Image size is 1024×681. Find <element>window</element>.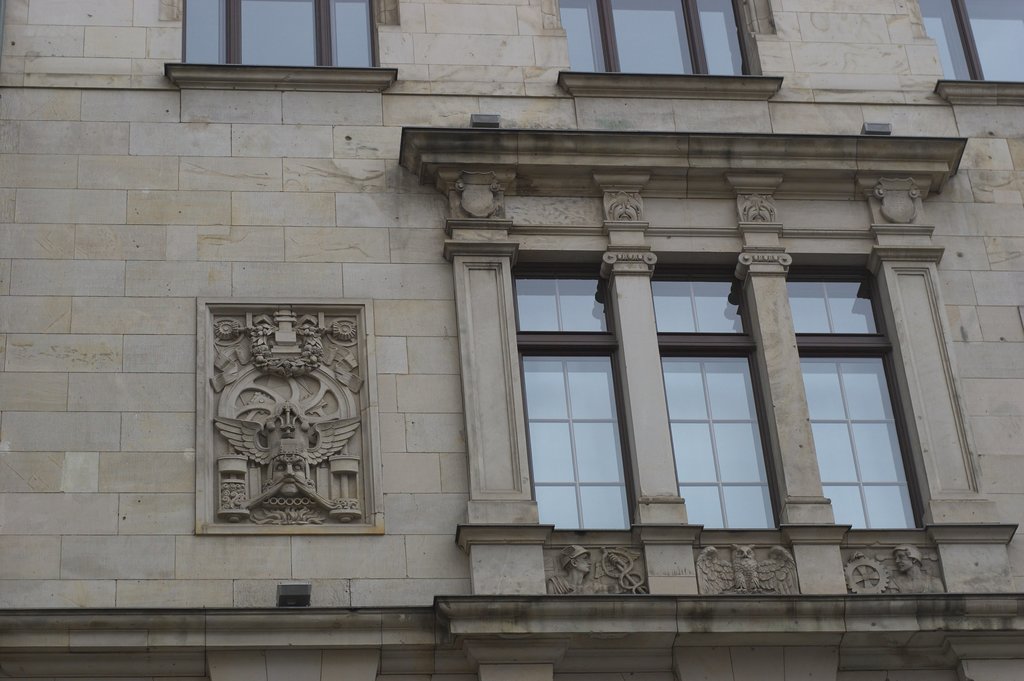
(172, 0, 378, 65).
